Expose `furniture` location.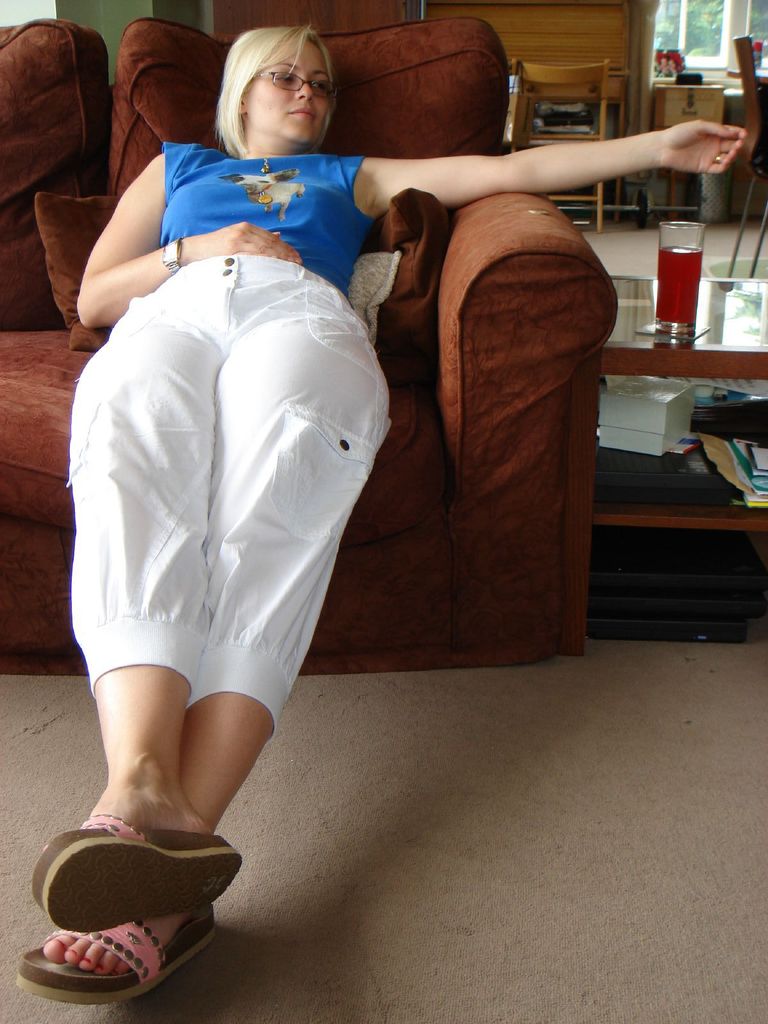
Exposed at region(728, 65, 767, 82).
